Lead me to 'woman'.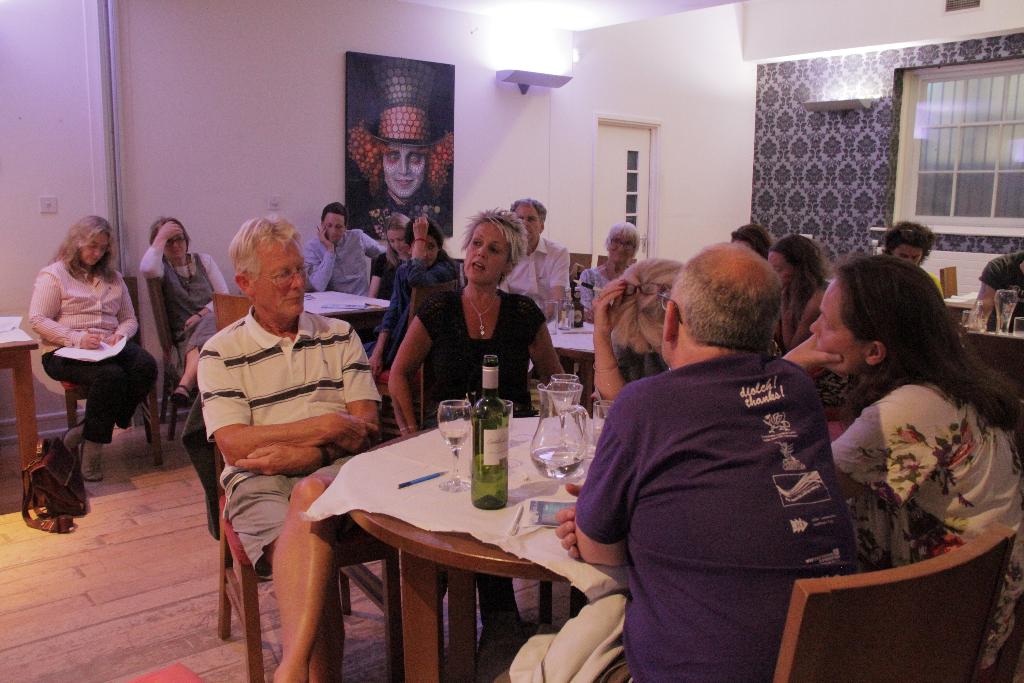
Lead to box=[880, 220, 945, 297].
